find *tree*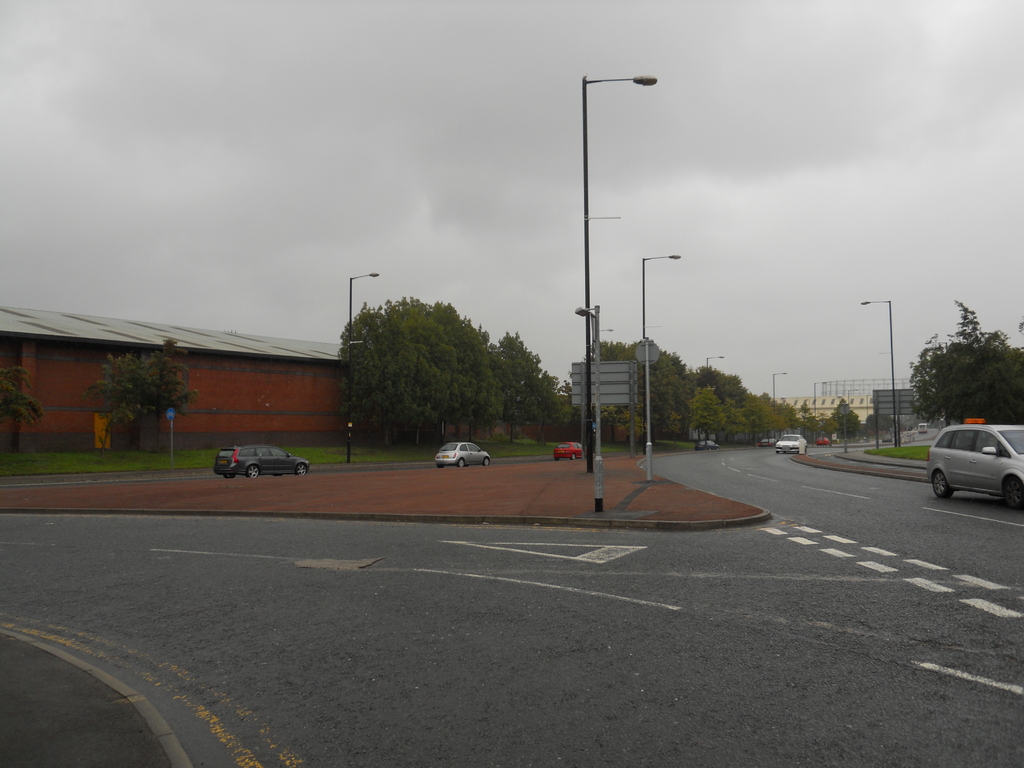
0,368,44,450
